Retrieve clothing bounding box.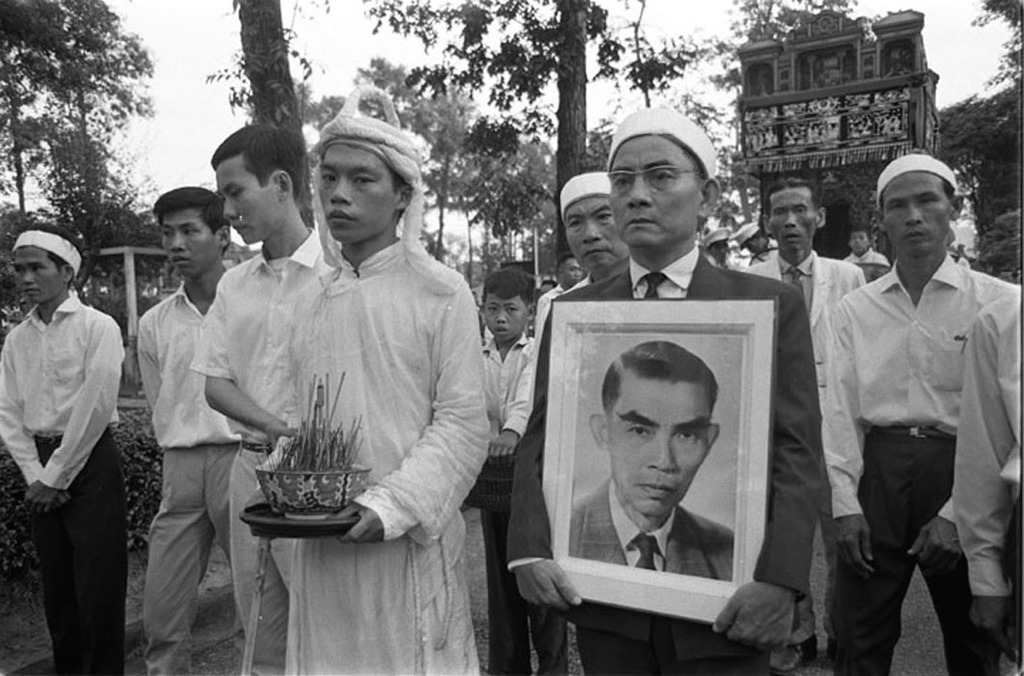
Bounding box: box=[746, 247, 871, 666].
